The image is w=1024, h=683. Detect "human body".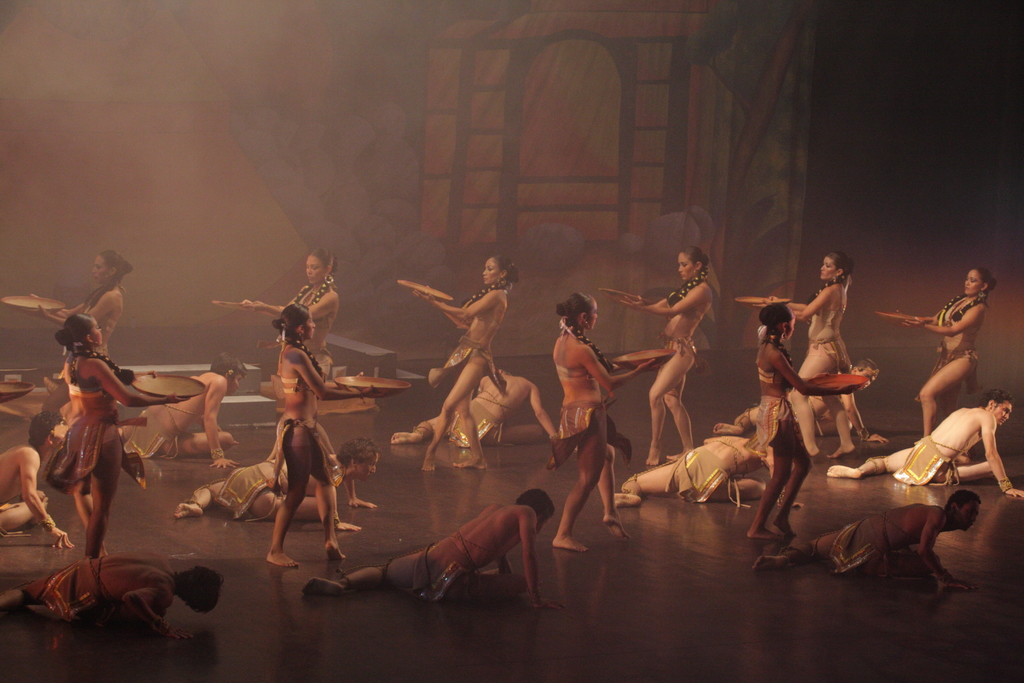
Detection: BBox(391, 366, 560, 468).
